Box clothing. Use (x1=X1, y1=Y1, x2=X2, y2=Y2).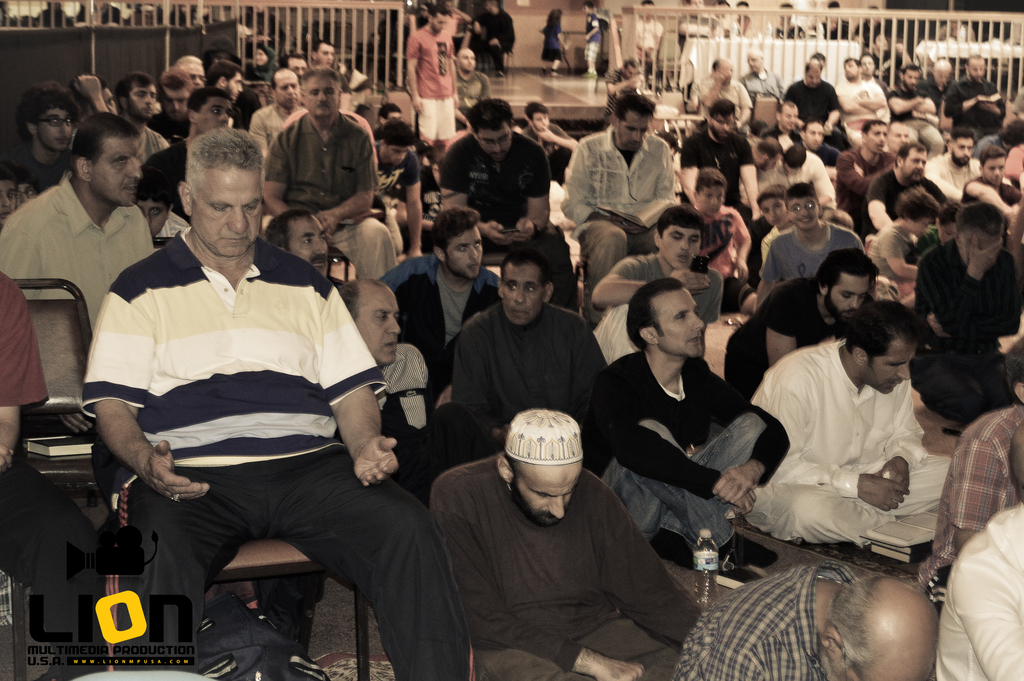
(x1=0, y1=156, x2=184, y2=383).
